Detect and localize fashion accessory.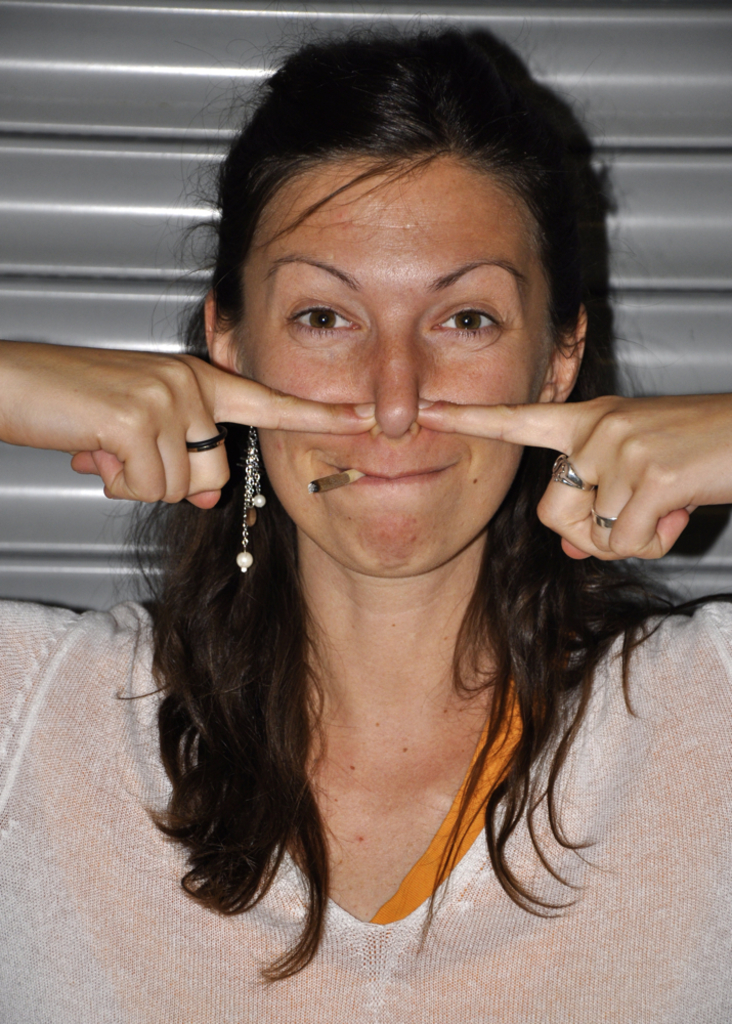
Localized at region(587, 505, 618, 535).
